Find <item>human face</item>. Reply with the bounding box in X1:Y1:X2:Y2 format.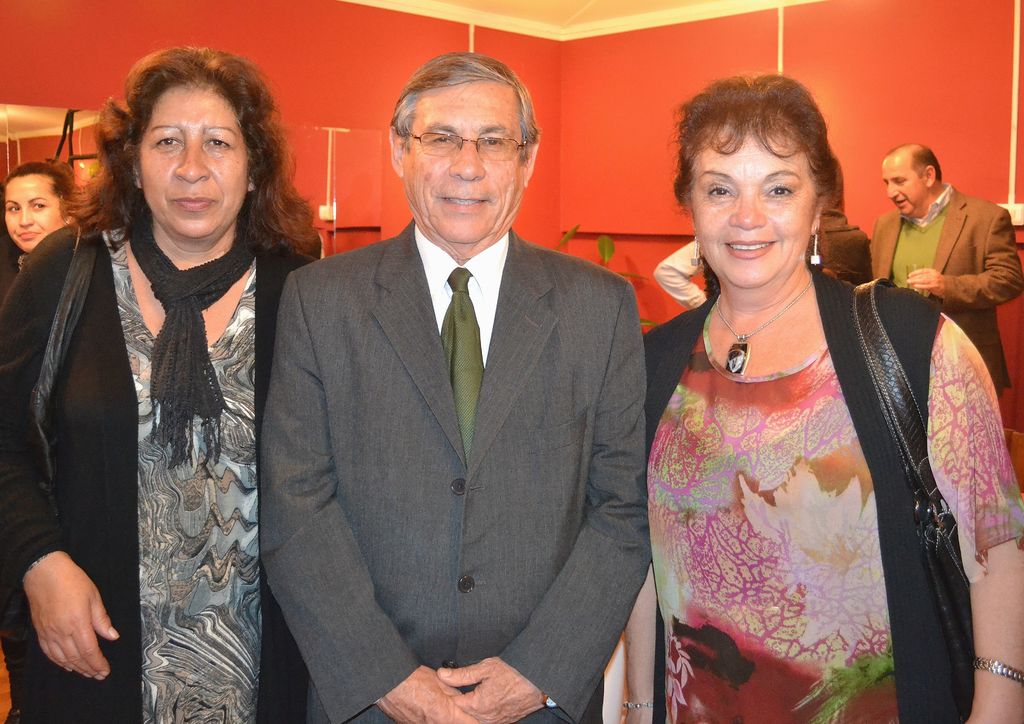
134:76:242:243.
